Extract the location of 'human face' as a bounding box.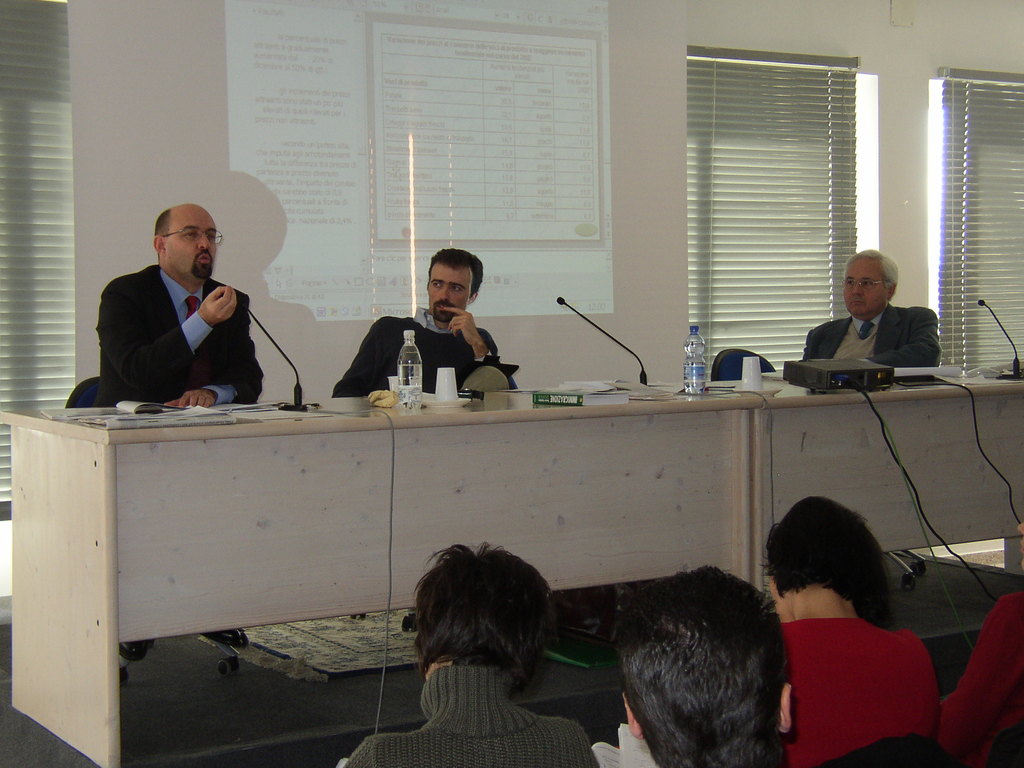
{"x1": 426, "y1": 259, "x2": 476, "y2": 326}.
